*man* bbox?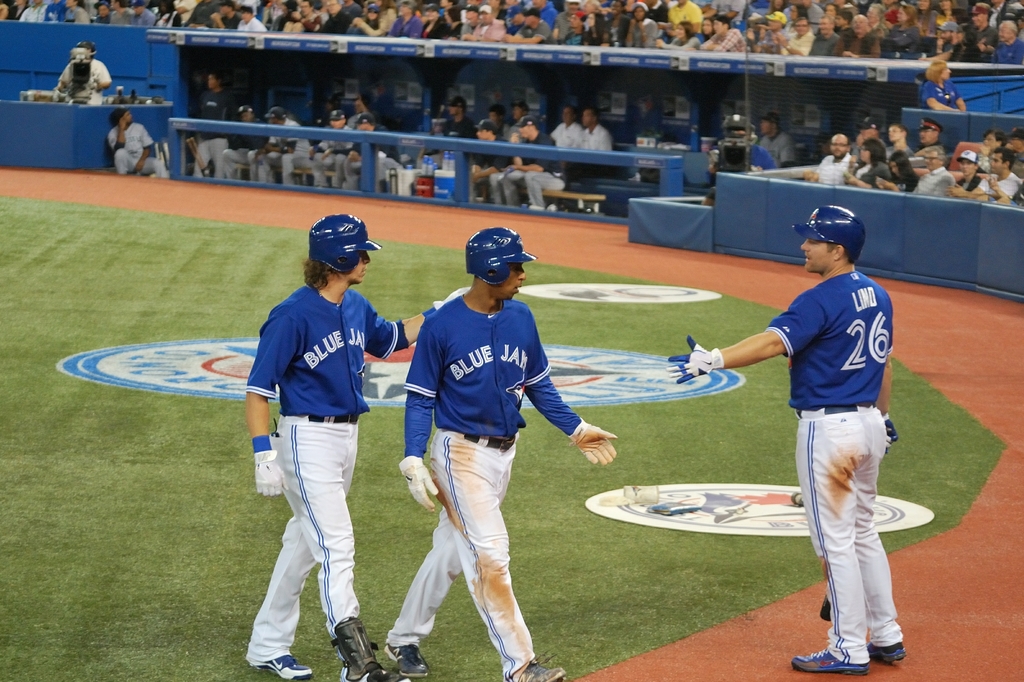
bbox=(748, 10, 788, 55)
